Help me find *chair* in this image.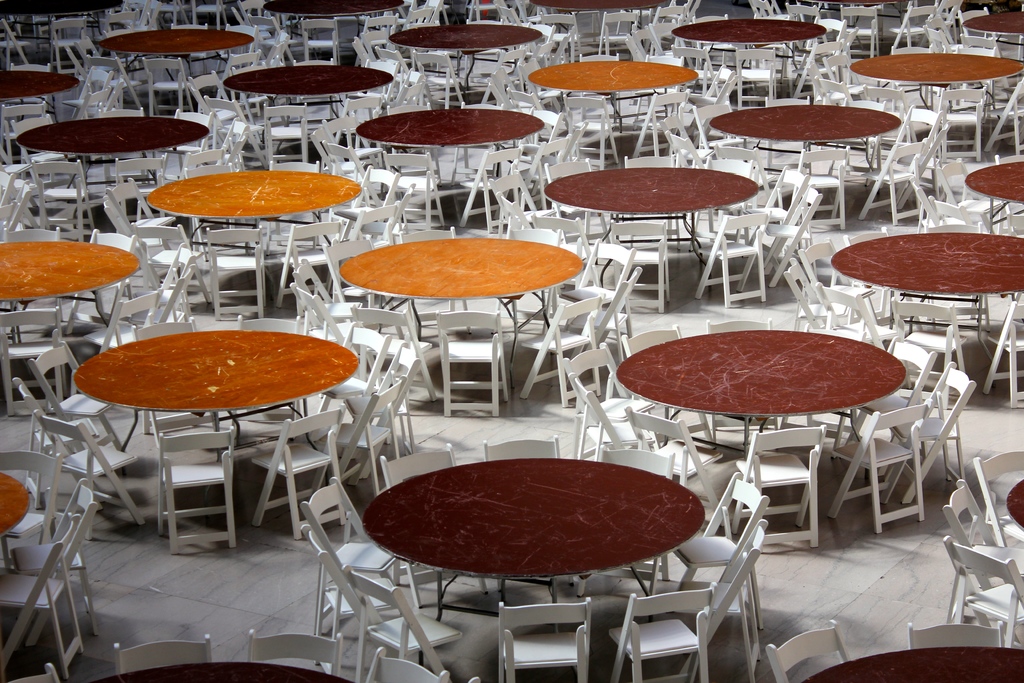
Found it: [x1=344, y1=341, x2=422, y2=457].
